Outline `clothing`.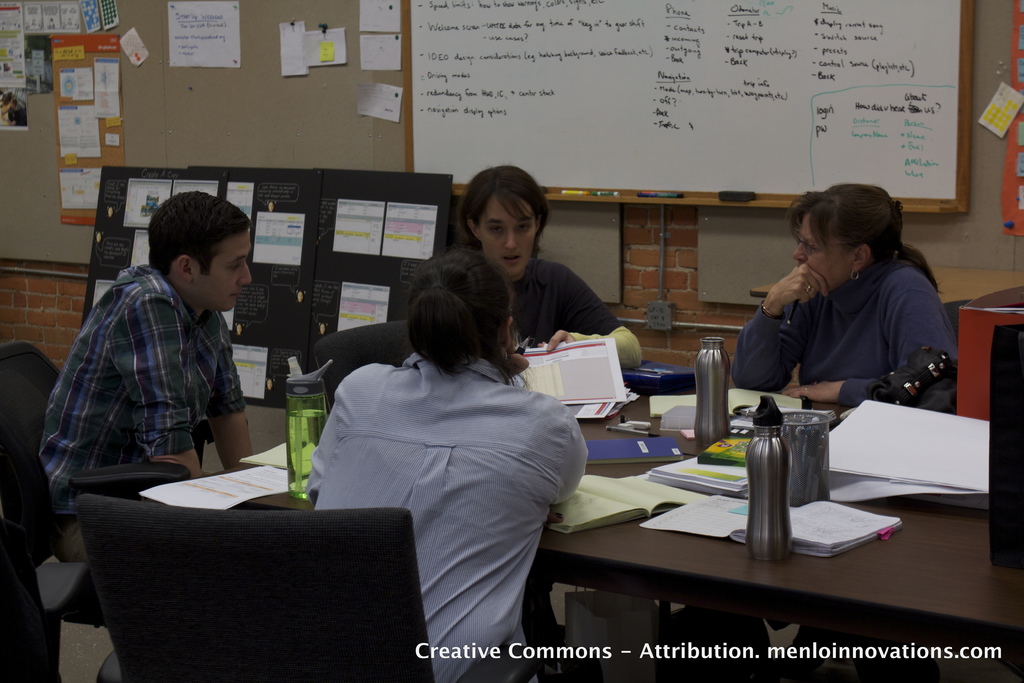
Outline: bbox(36, 261, 246, 555).
